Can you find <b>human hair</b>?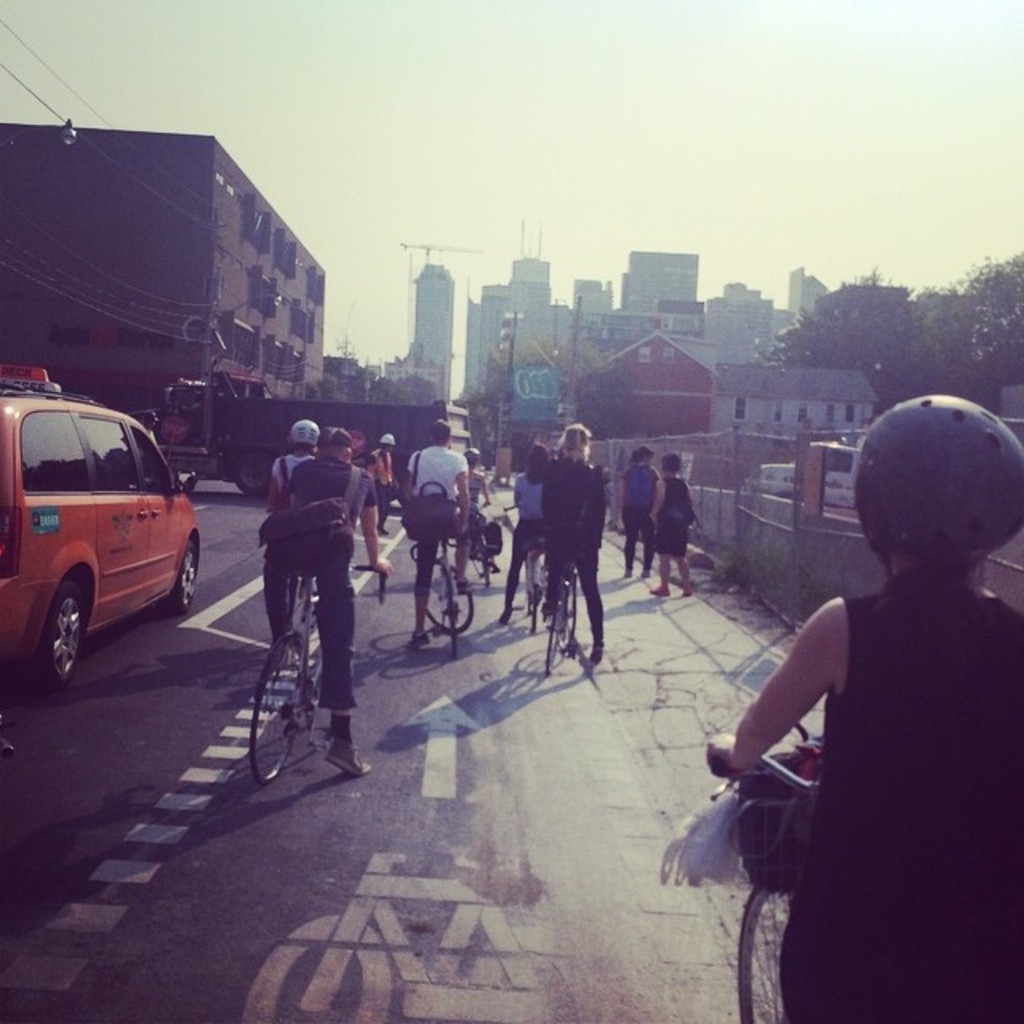
Yes, bounding box: 427 413 451 446.
